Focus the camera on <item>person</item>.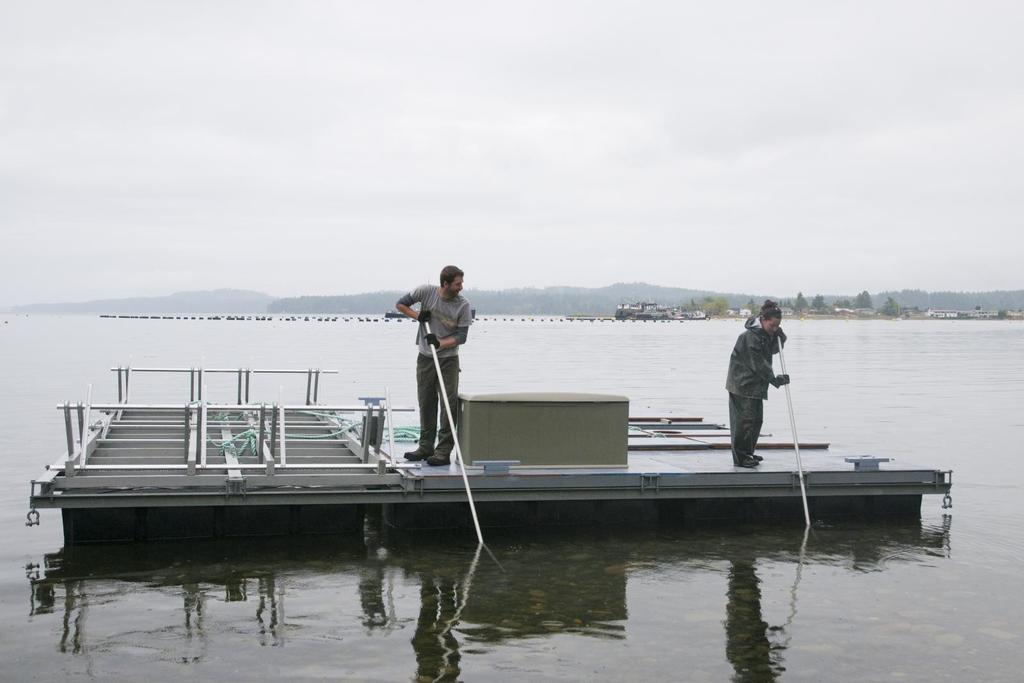
Focus region: {"x1": 397, "y1": 268, "x2": 472, "y2": 466}.
